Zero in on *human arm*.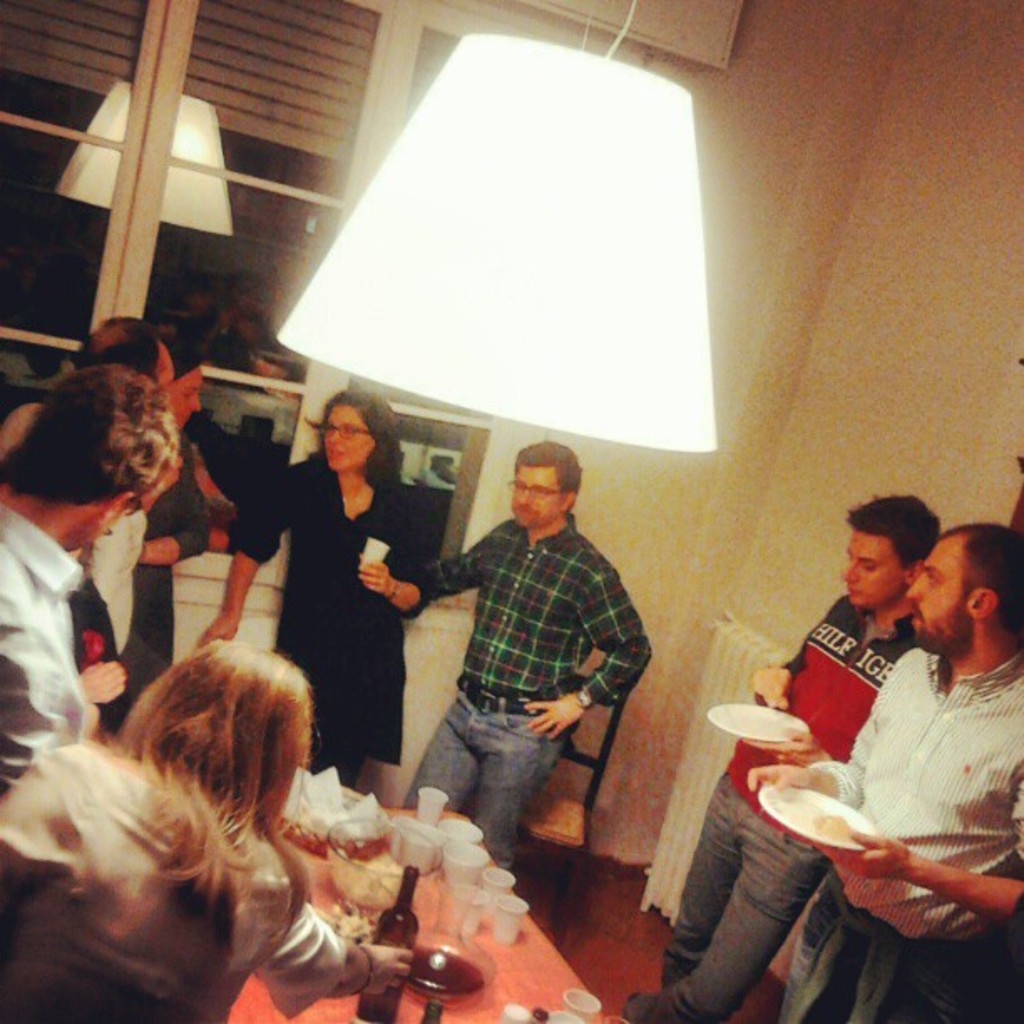
Zeroed in: <region>806, 832, 1022, 925</region>.
